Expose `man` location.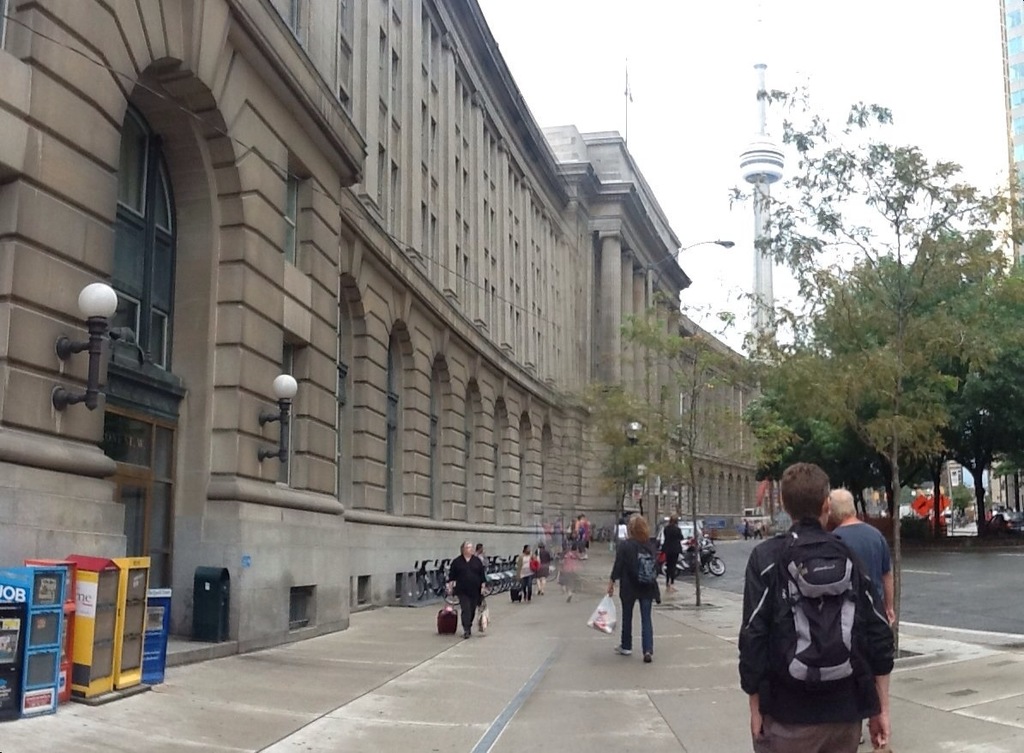
Exposed at (x1=831, y1=488, x2=895, y2=630).
